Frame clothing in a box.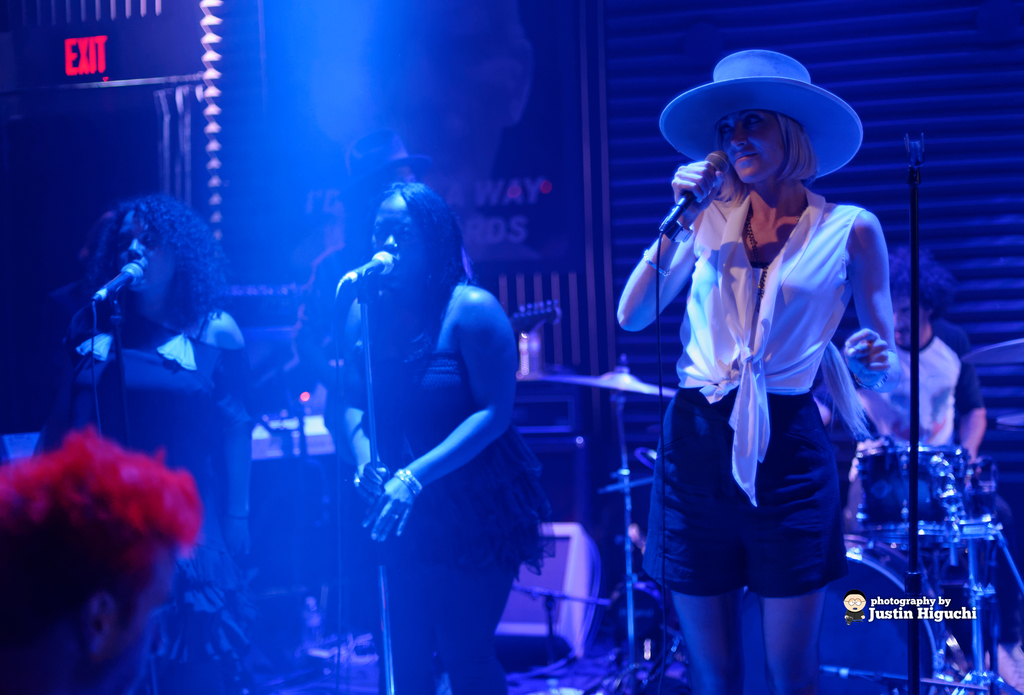
BBox(840, 326, 975, 447).
